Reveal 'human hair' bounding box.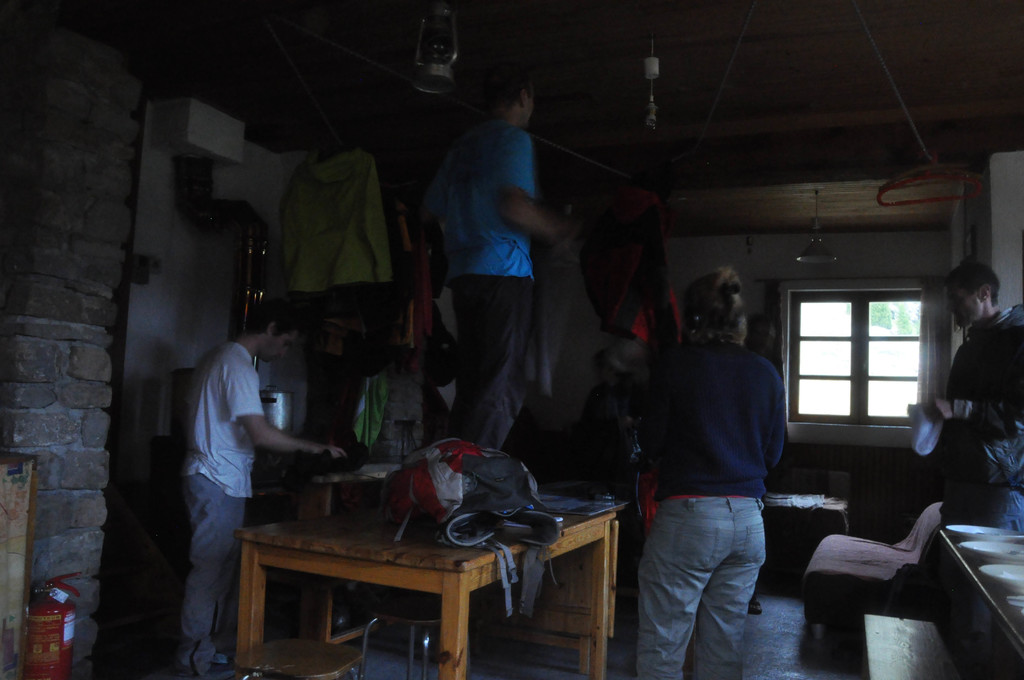
Revealed: rect(487, 58, 532, 113).
